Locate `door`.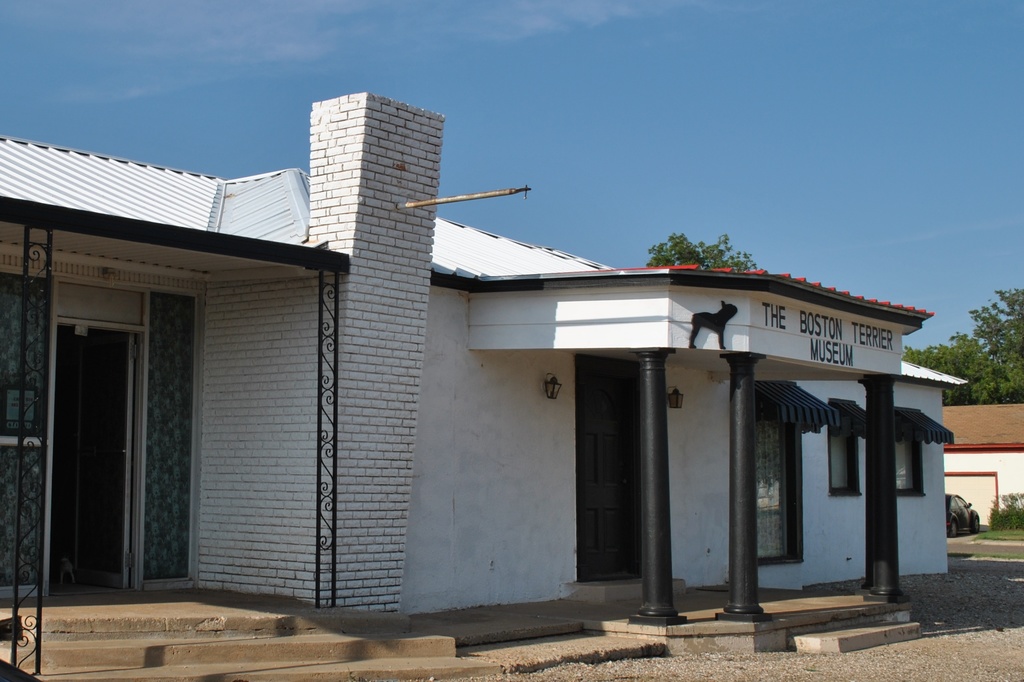
Bounding box: region(47, 326, 144, 599).
